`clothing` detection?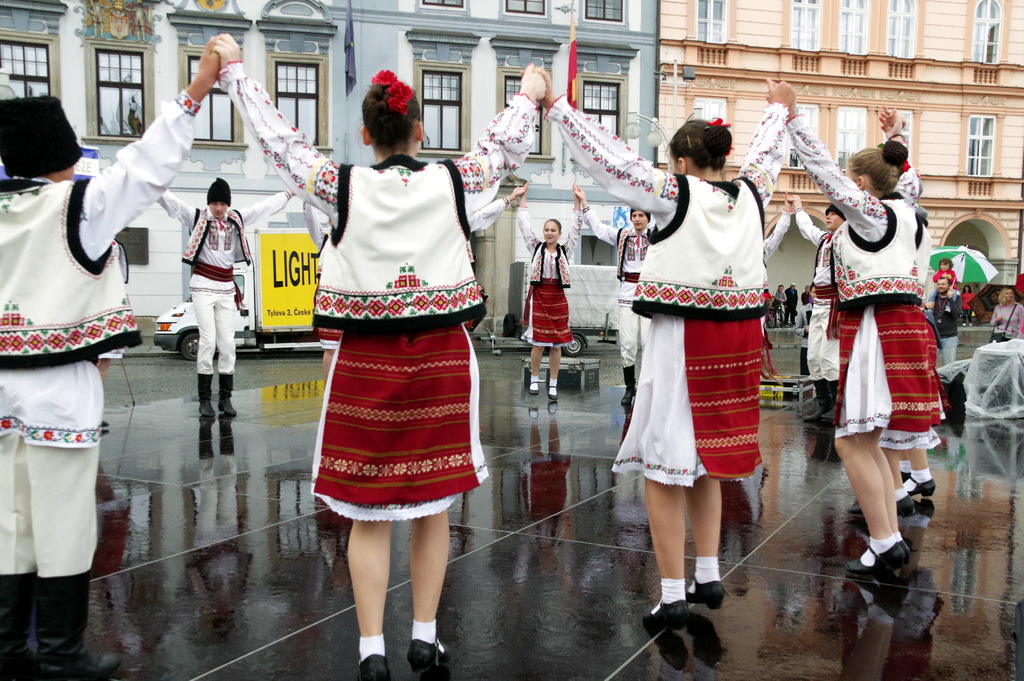
bbox(550, 60, 826, 513)
